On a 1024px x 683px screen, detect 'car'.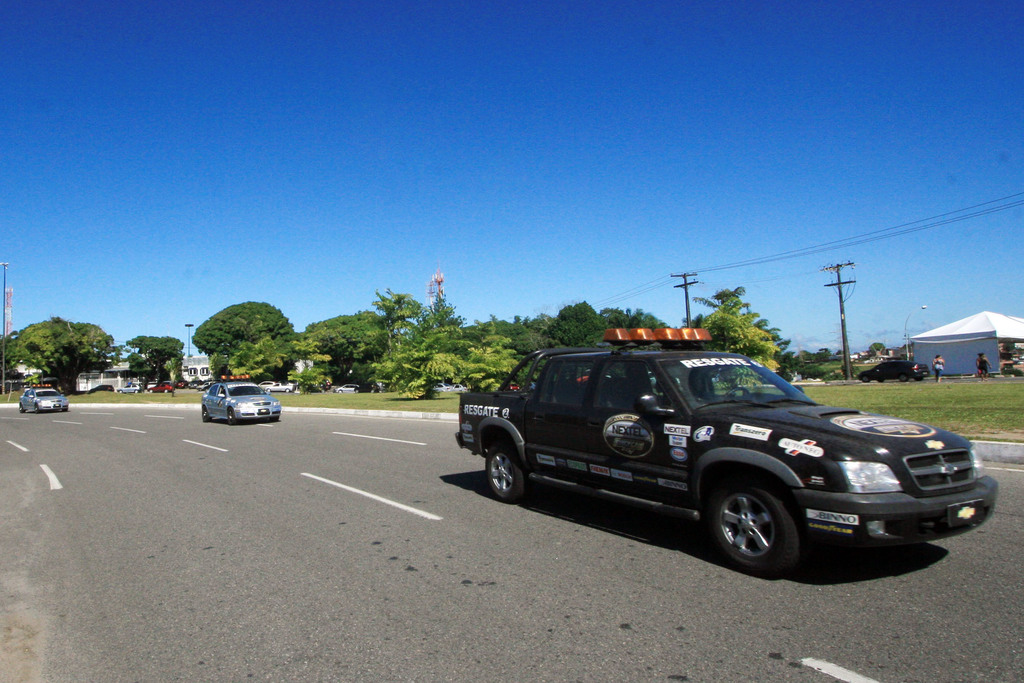
453:384:467:391.
